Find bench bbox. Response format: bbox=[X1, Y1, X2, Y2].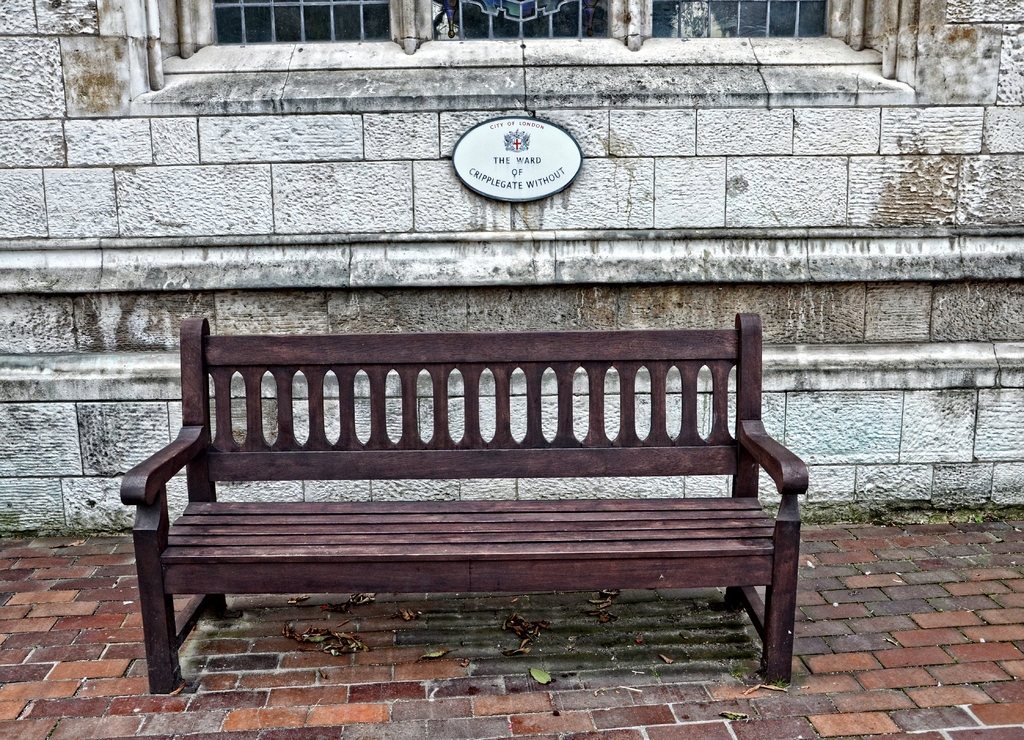
bbox=[118, 317, 808, 686].
